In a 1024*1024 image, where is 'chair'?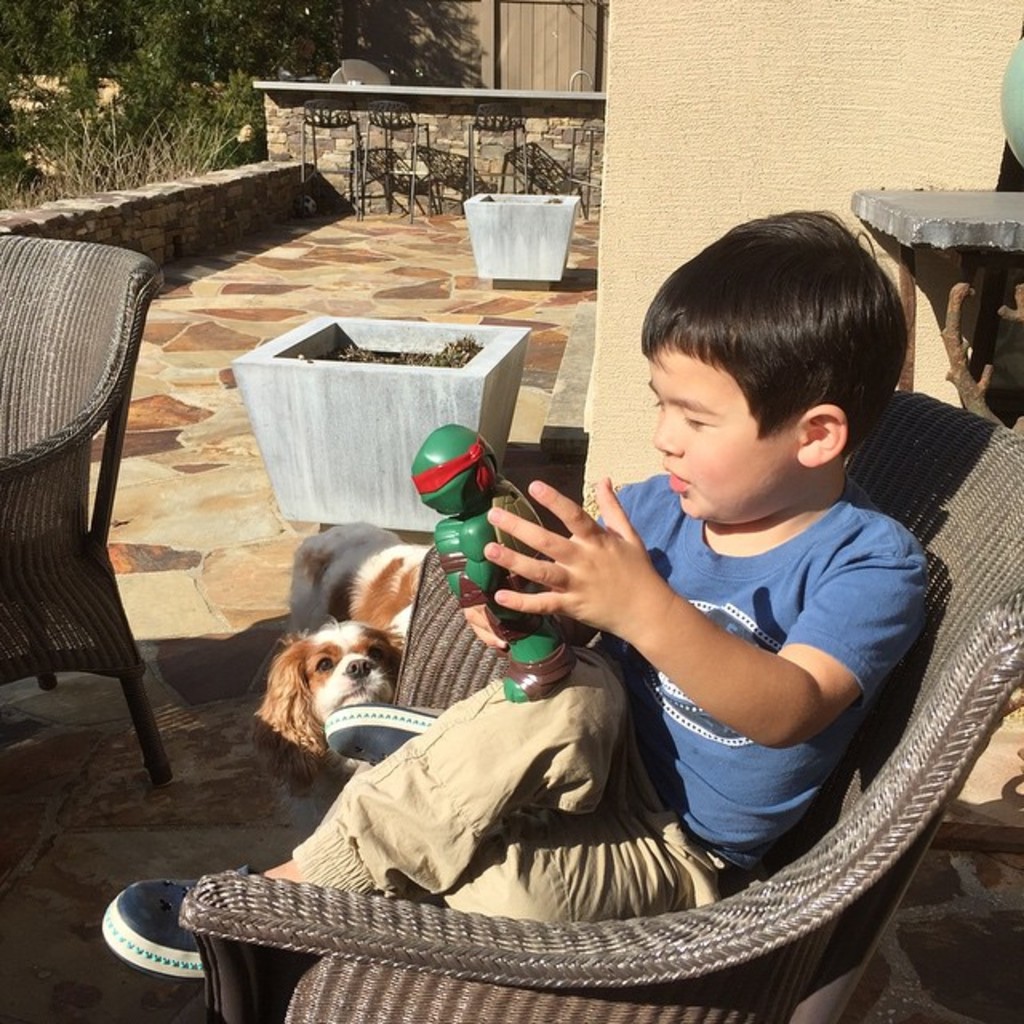
[x1=0, y1=210, x2=216, y2=824].
